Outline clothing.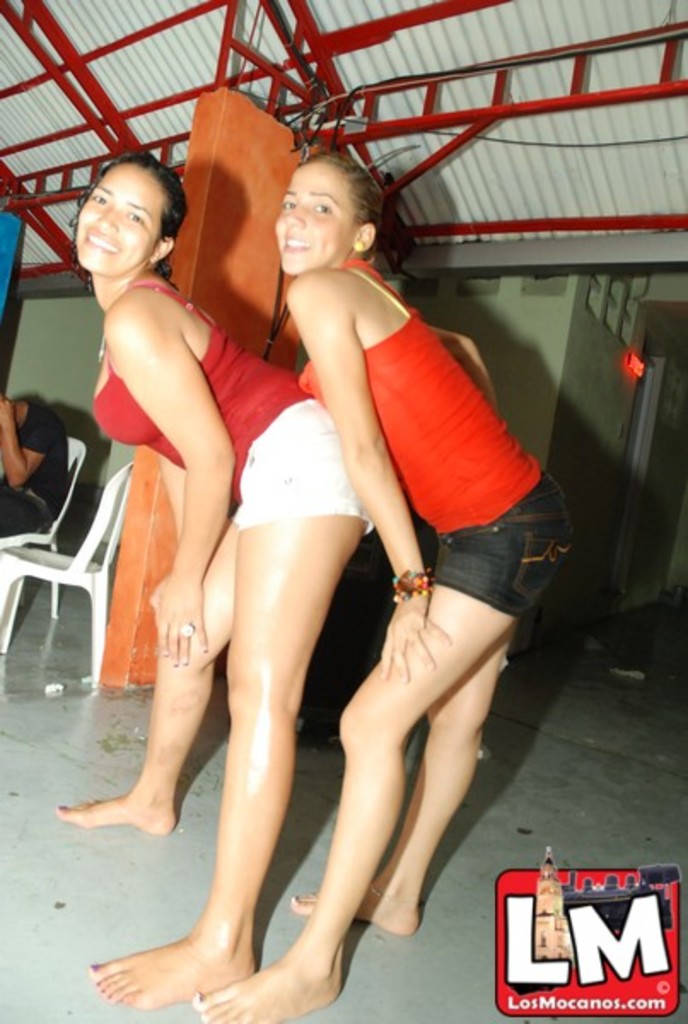
Outline: Rect(0, 404, 73, 539).
